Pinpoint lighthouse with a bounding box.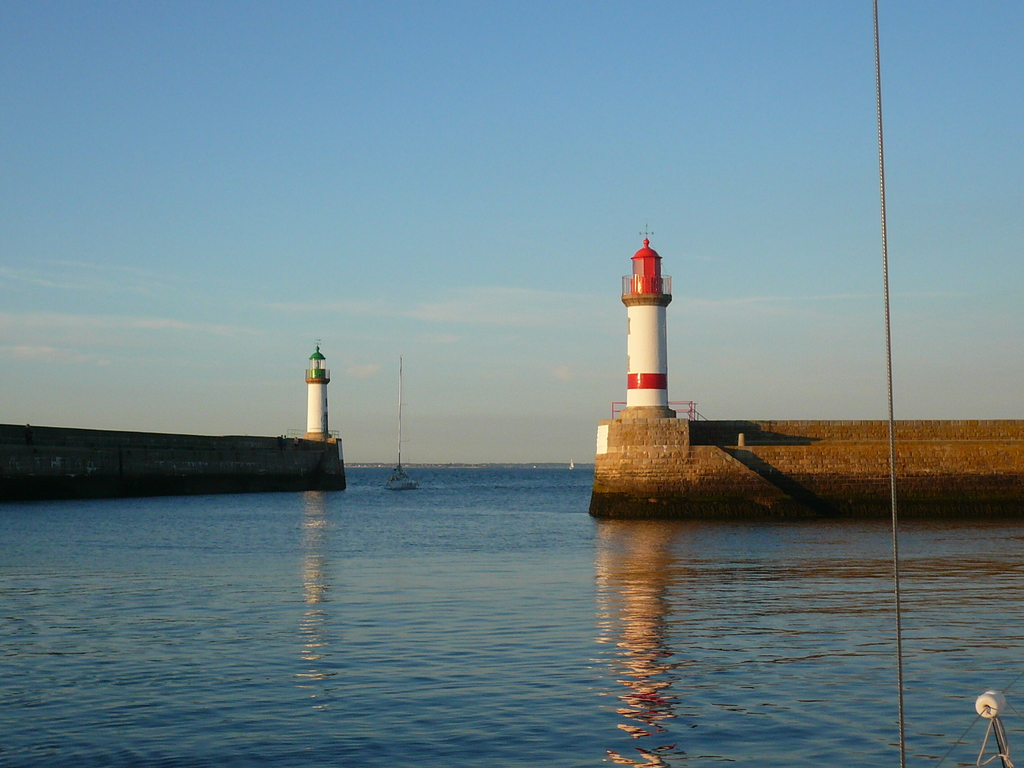
locate(305, 339, 332, 441).
